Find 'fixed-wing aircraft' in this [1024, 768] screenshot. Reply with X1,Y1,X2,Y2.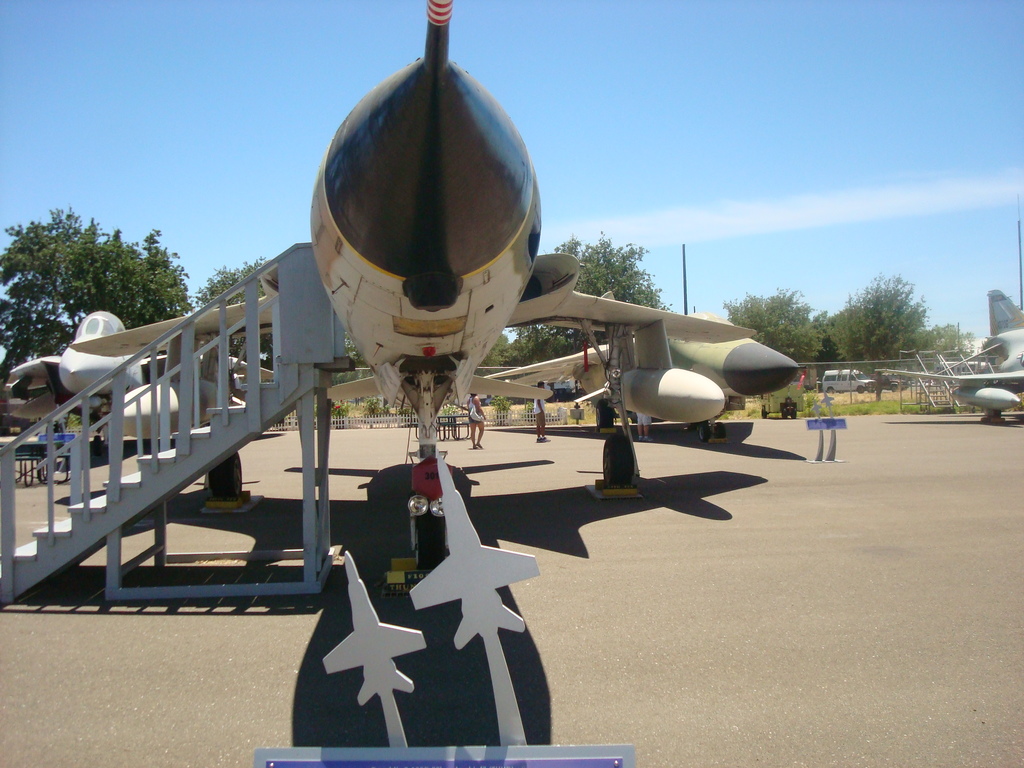
1,306,296,461.
